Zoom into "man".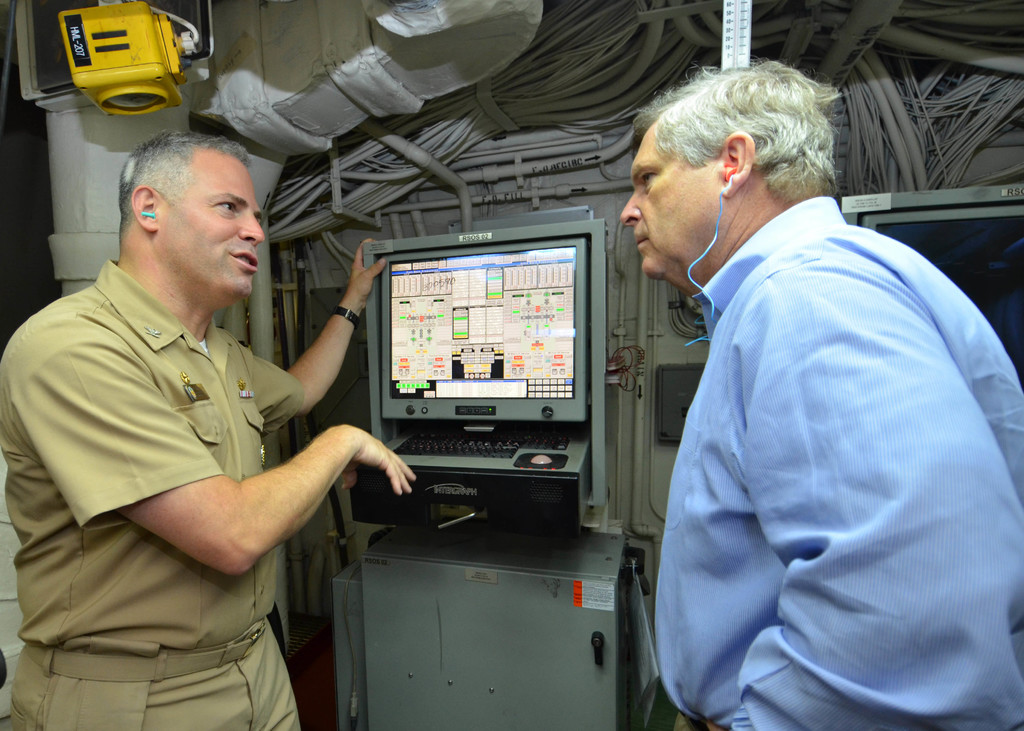
Zoom target: pyautogui.locateOnScreen(619, 54, 1023, 730).
